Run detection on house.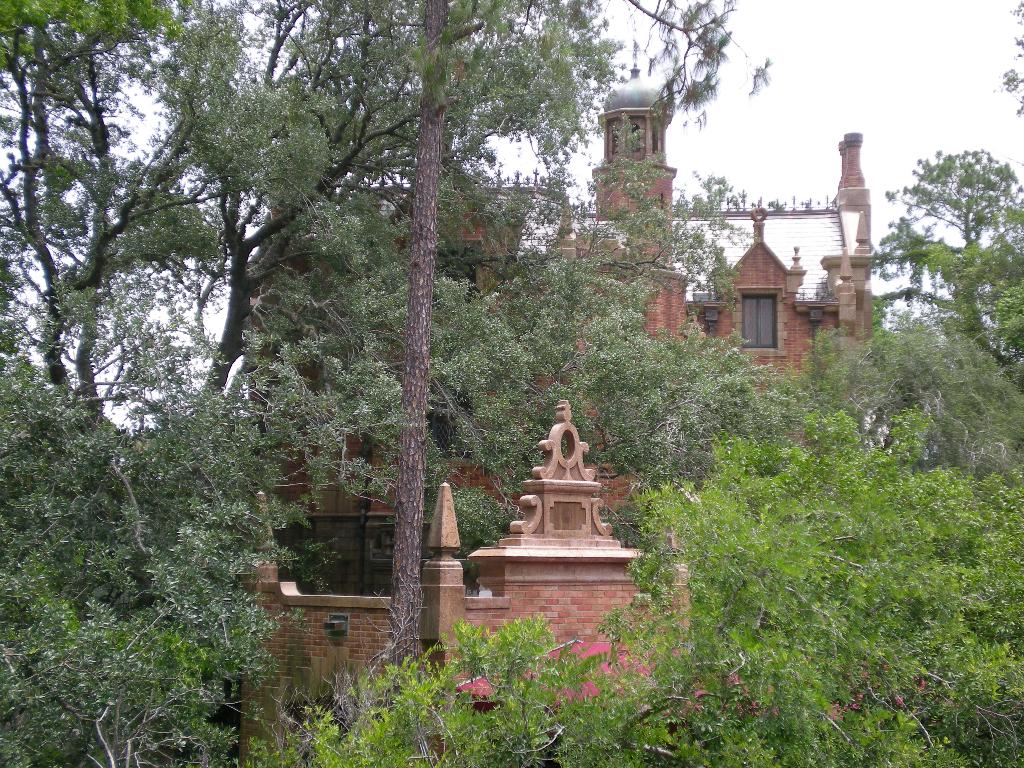
Result: detection(184, 38, 876, 767).
